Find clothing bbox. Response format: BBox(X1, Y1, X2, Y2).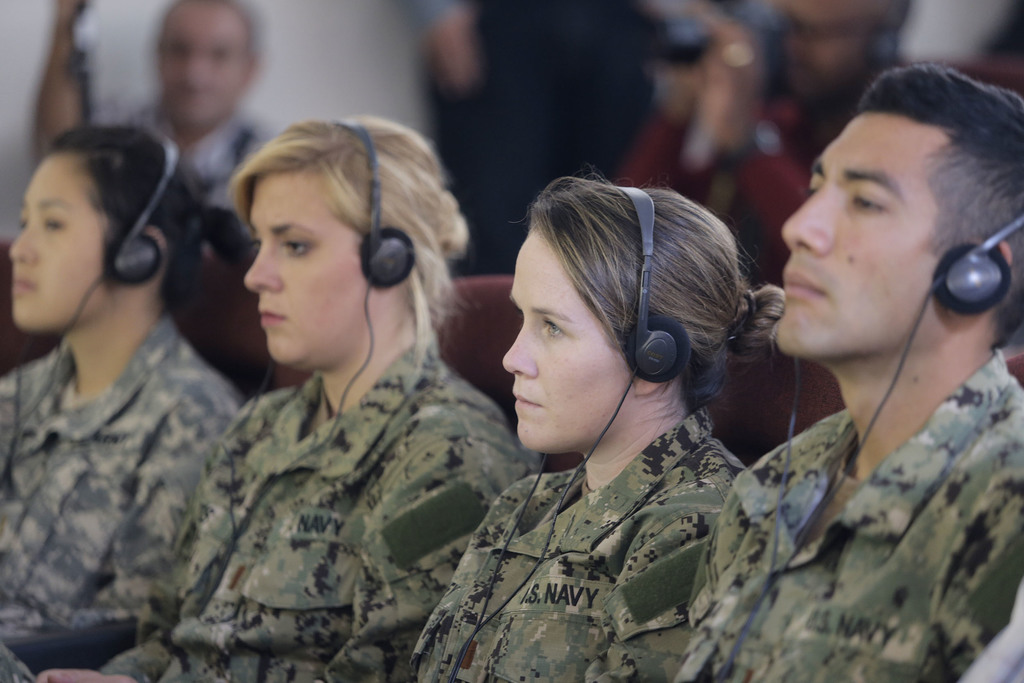
BBox(402, 0, 653, 270).
